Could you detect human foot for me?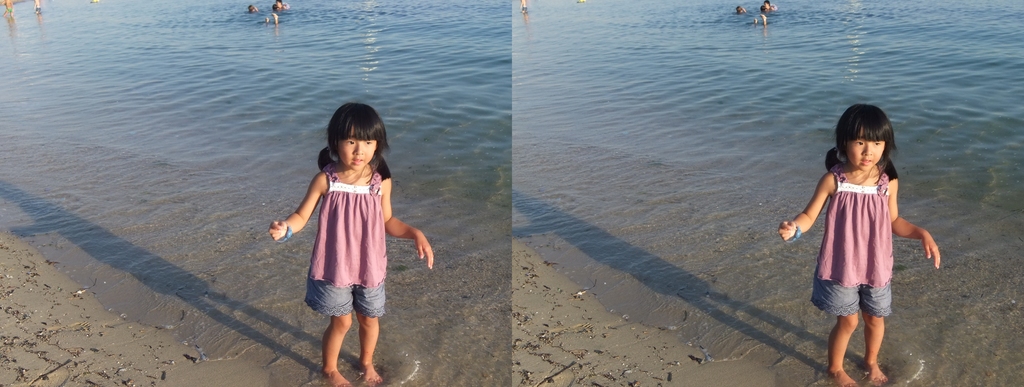
Detection result: locate(863, 361, 891, 384).
